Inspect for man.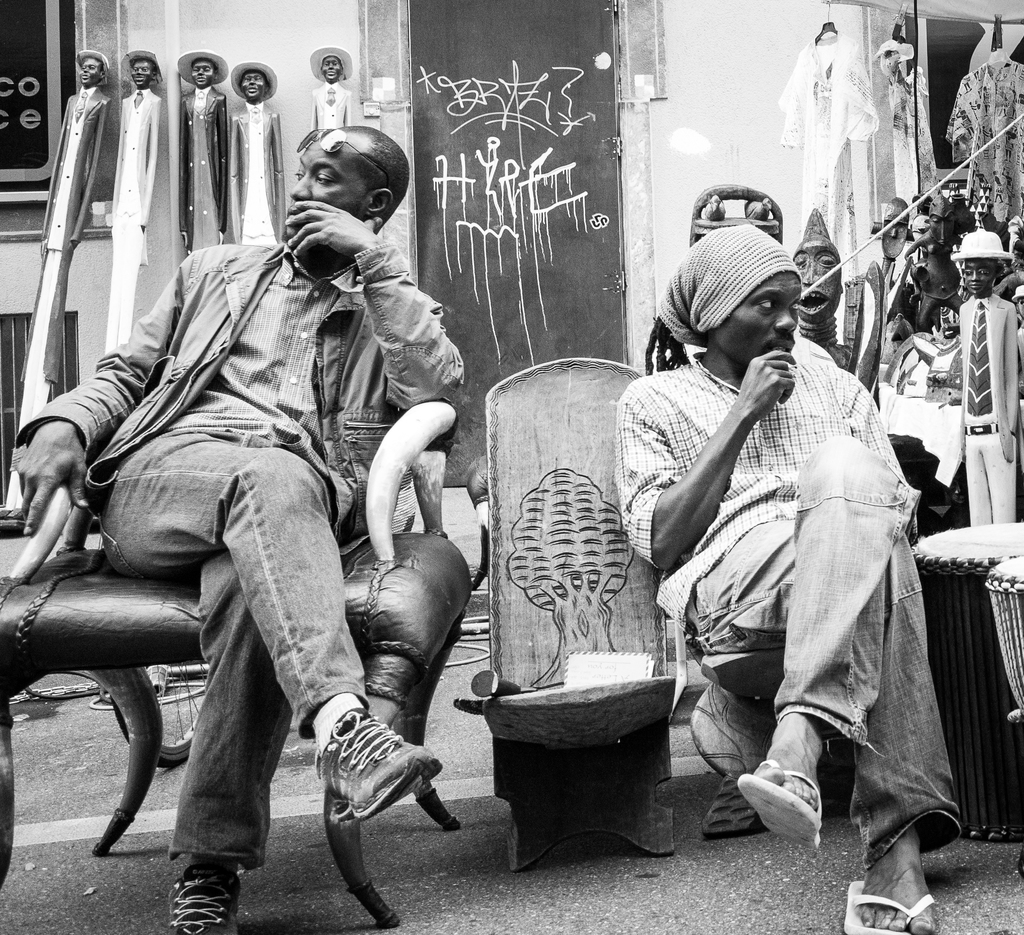
Inspection: (x1=177, y1=49, x2=232, y2=248).
